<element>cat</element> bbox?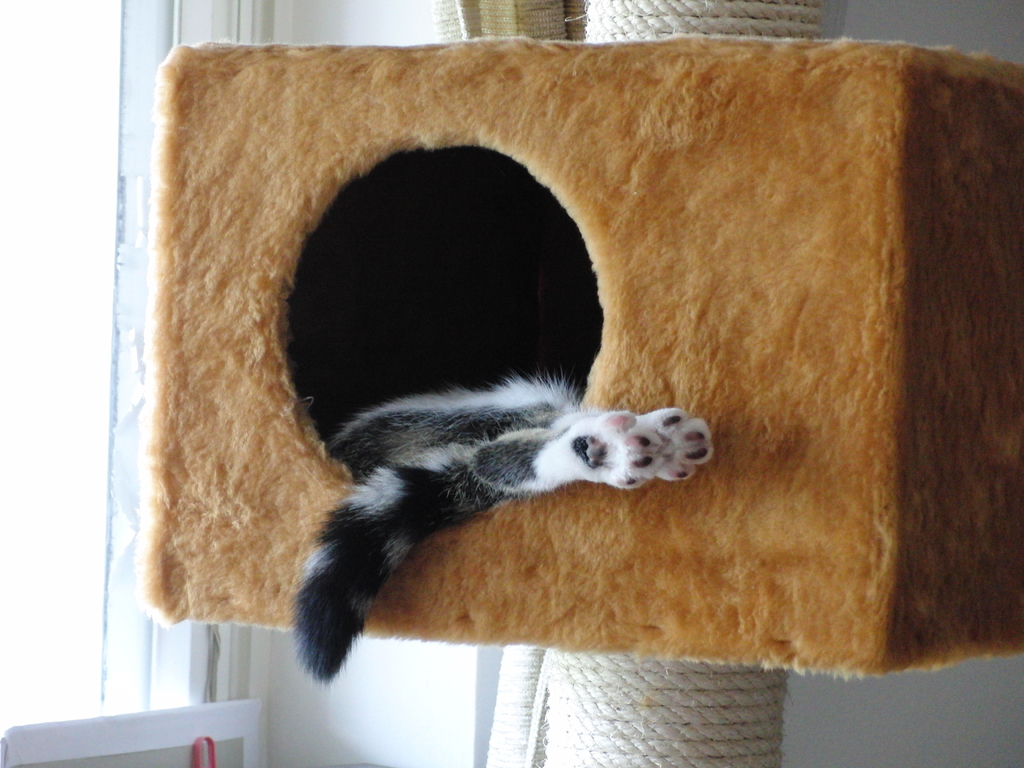
BBox(280, 358, 728, 684)
